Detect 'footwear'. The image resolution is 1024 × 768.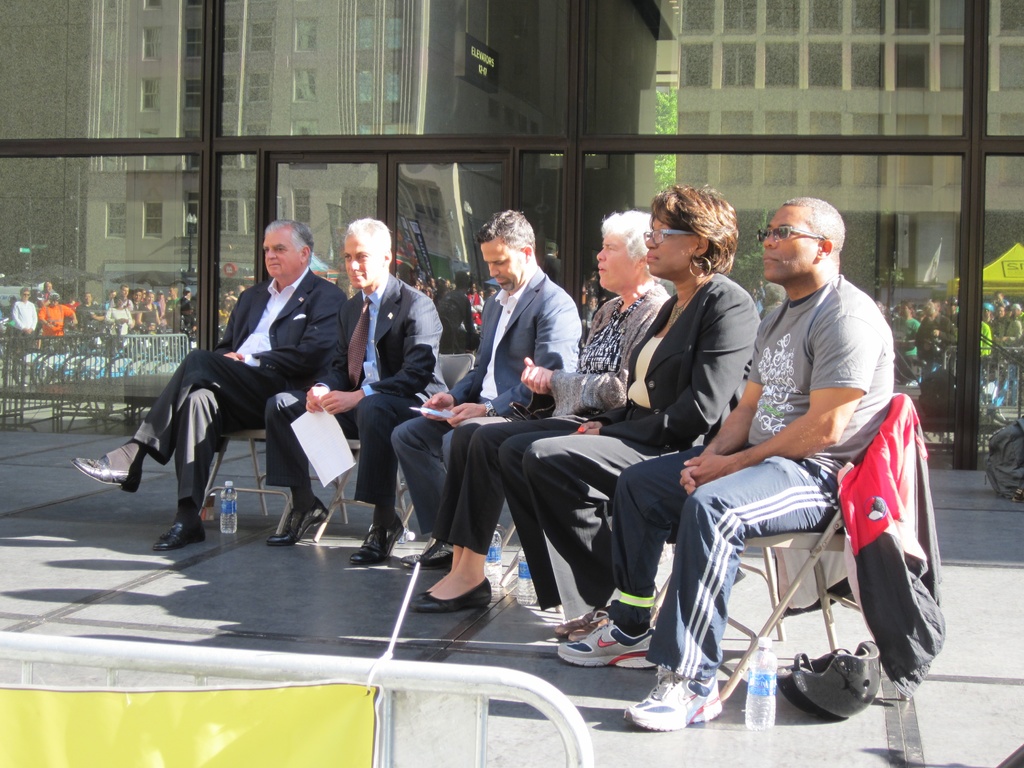
<bbox>630, 664, 707, 746</bbox>.
